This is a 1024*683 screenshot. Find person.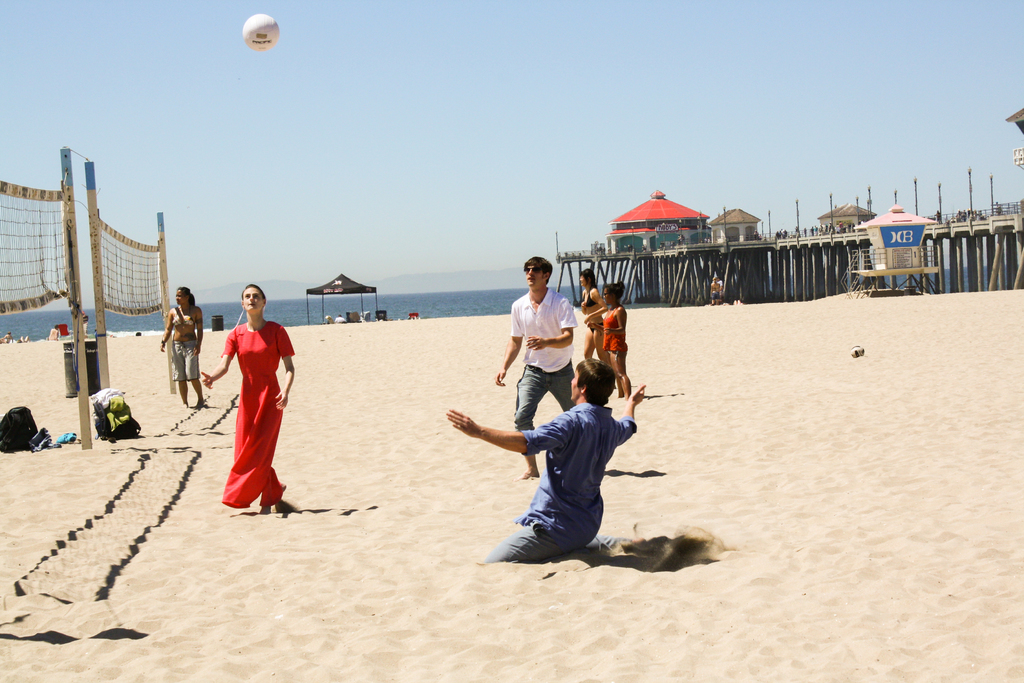
Bounding box: (216, 281, 292, 514).
